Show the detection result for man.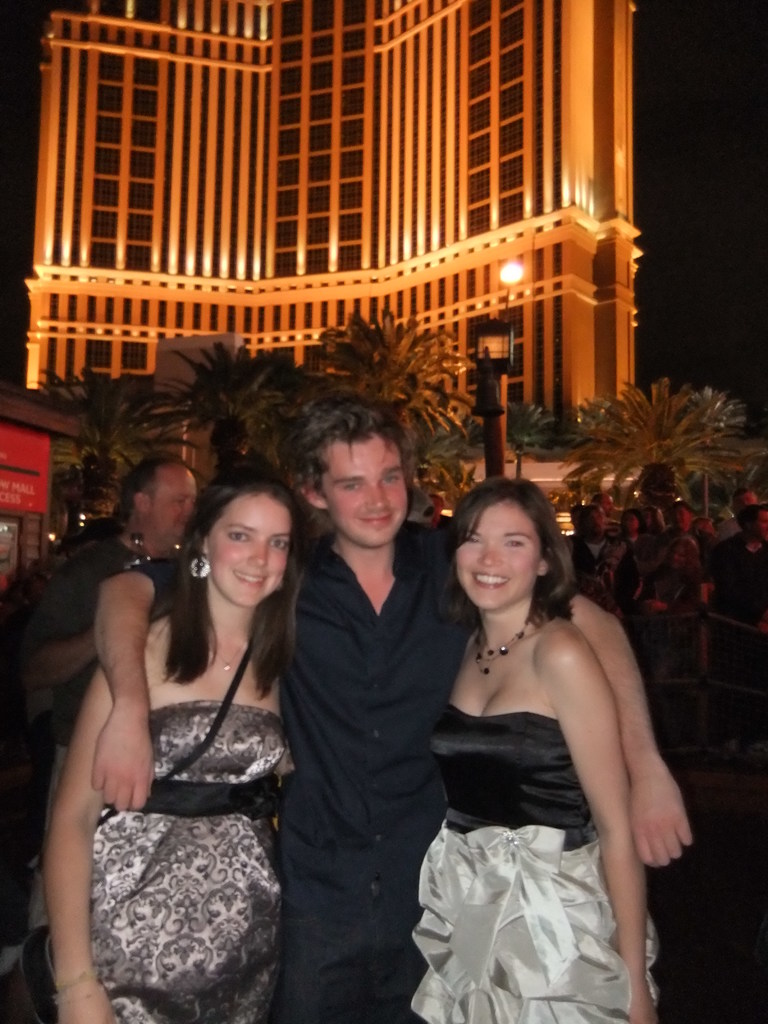
Rect(16, 444, 196, 961).
